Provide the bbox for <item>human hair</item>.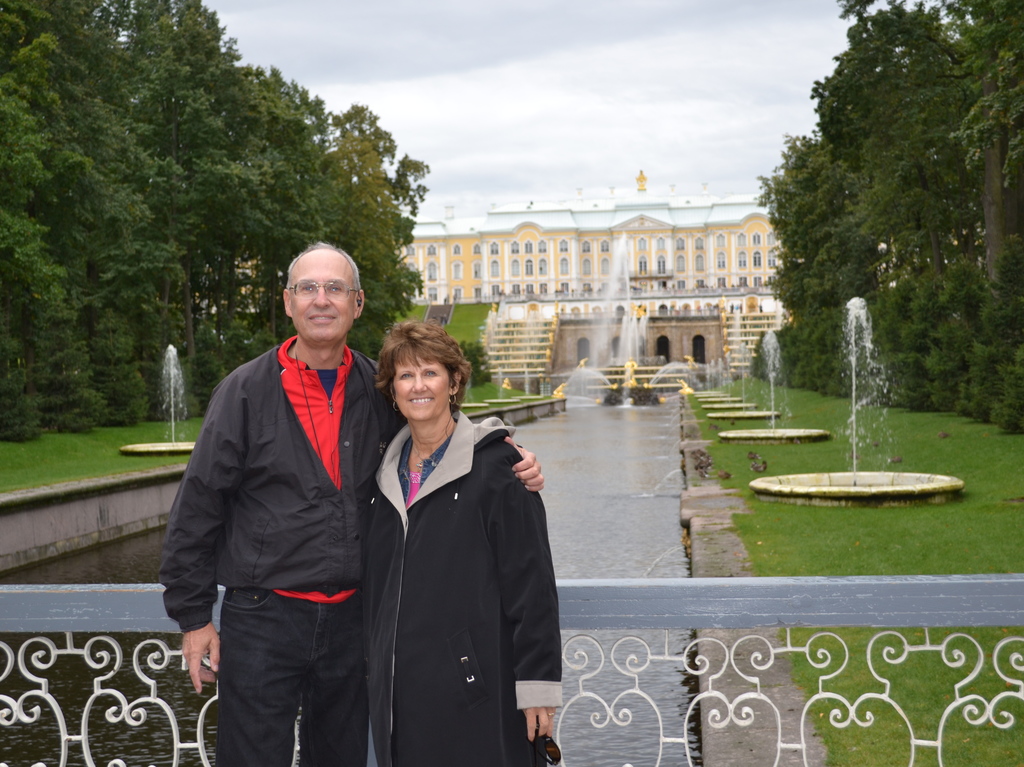
detection(284, 240, 363, 288).
